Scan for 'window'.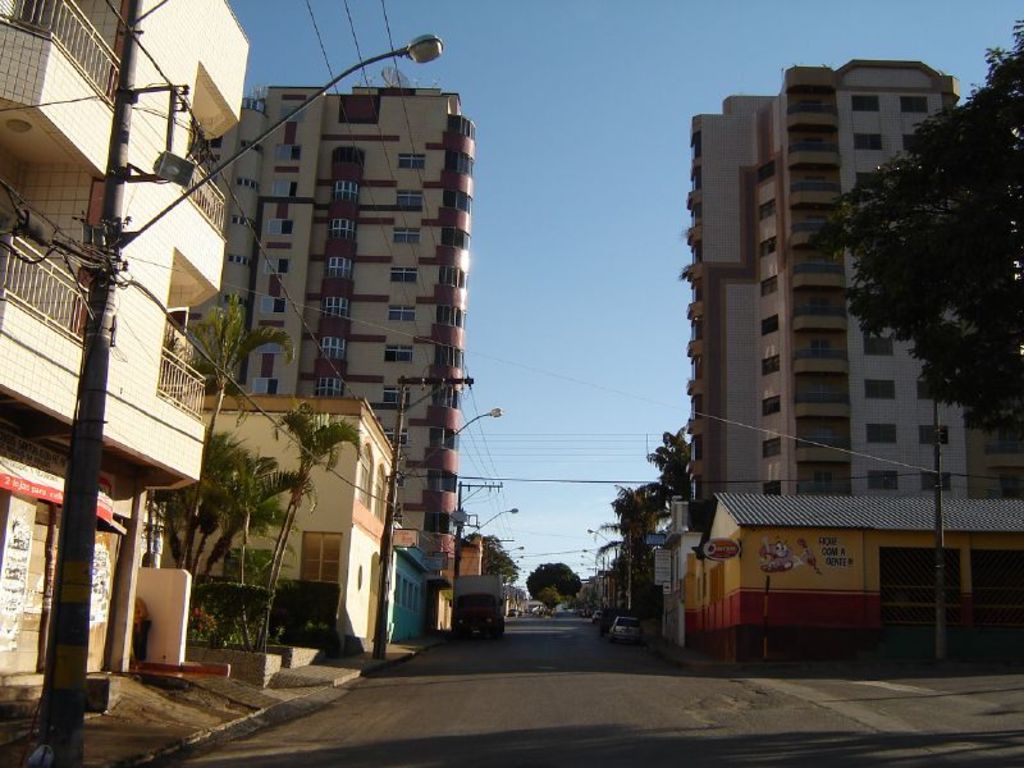
Scan result: x1=855 y1=93 x2=877 y2=110.
